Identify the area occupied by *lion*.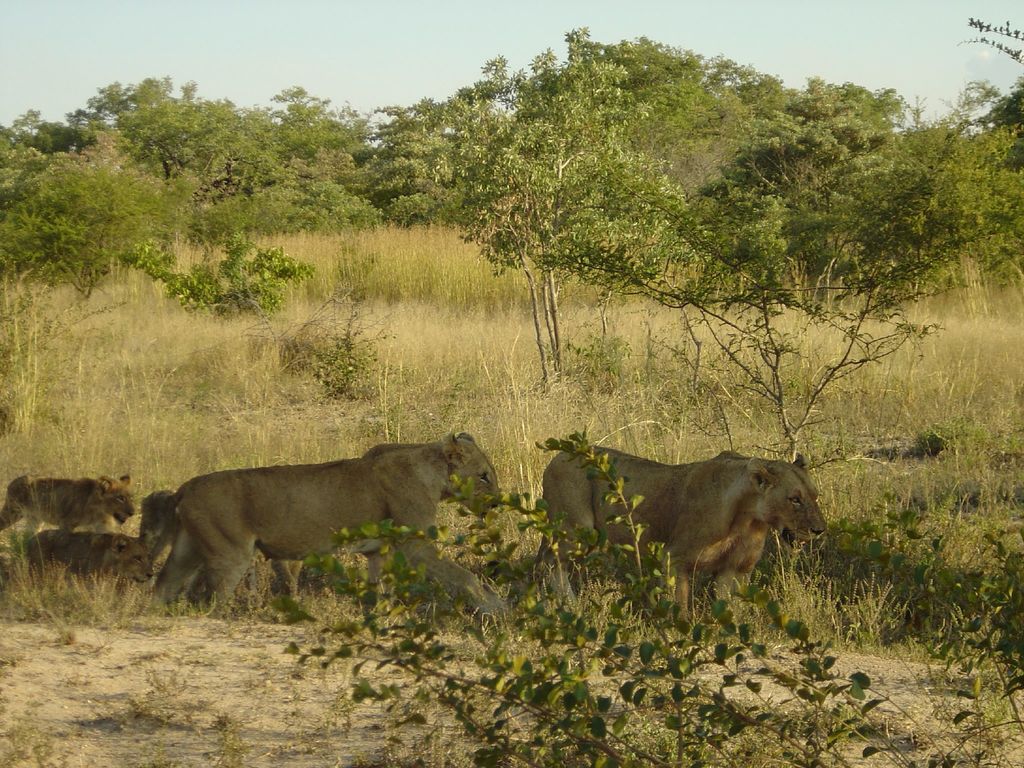
Area: locate(0, 470, 138, 543).
